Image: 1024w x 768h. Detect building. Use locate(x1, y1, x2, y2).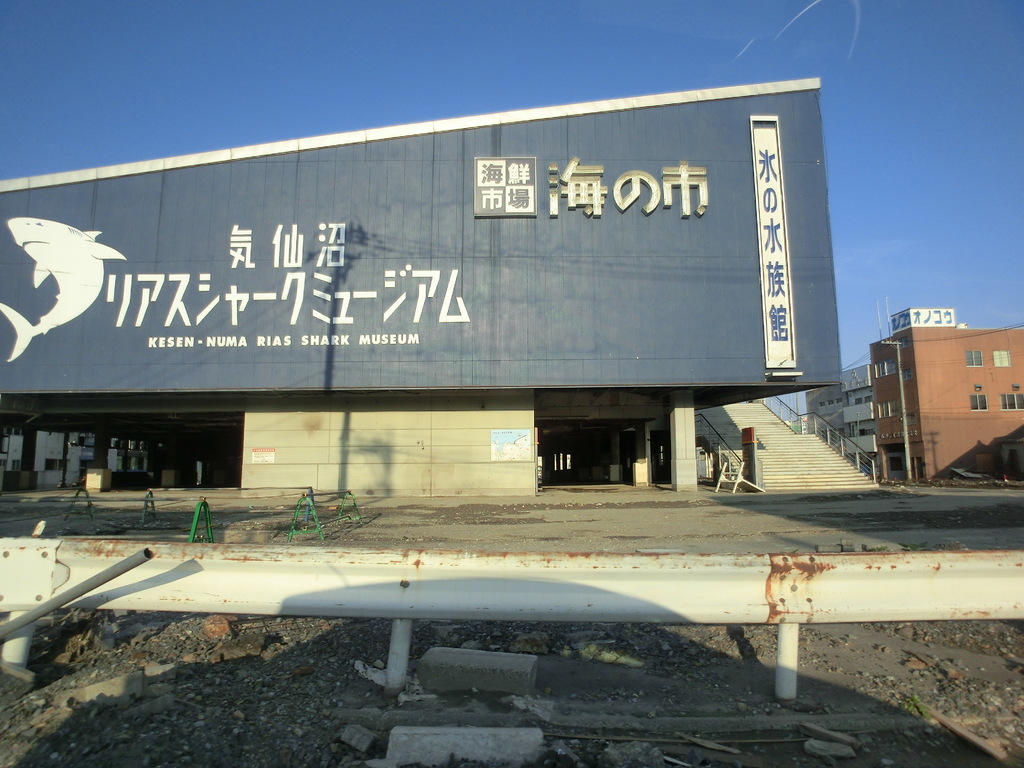
locate(805, 365, 877, 458).
